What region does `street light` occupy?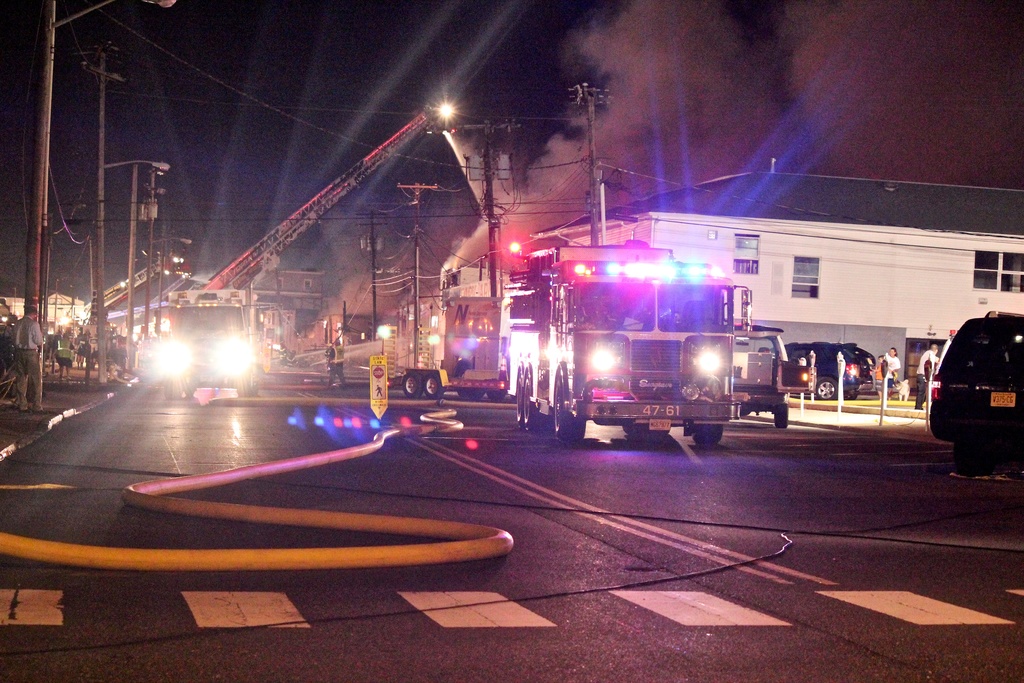
<region>147, 236, 193, 372</region>.
